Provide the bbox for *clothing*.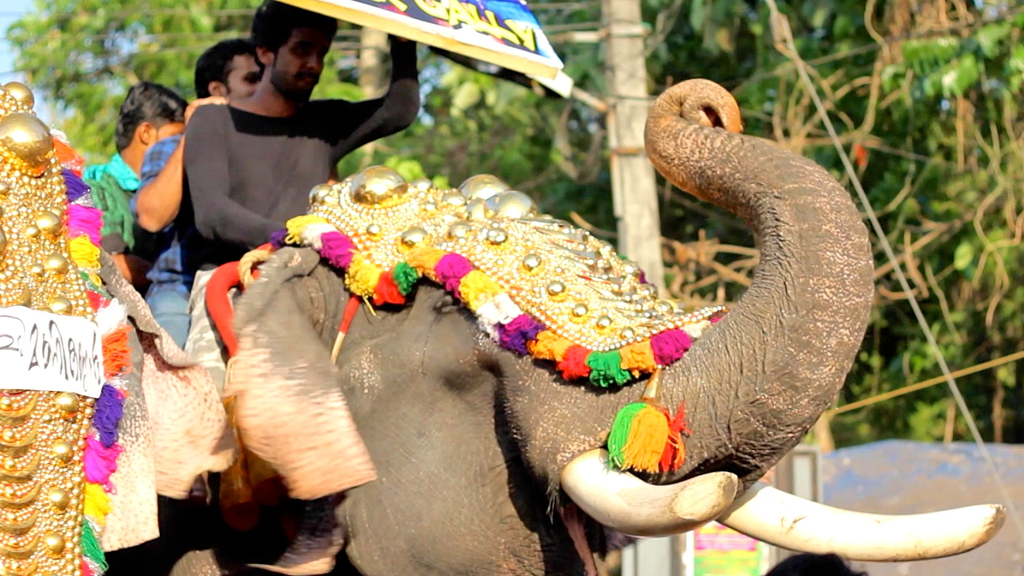
Rect(177, 27, 433, 399).
